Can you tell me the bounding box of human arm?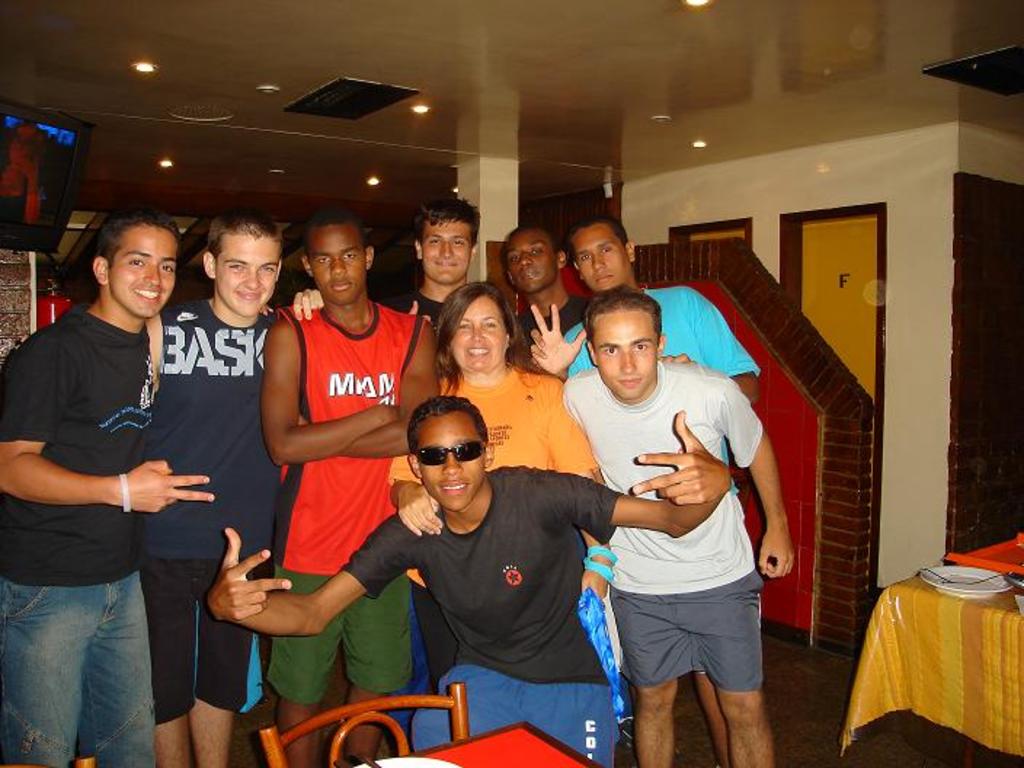
bbox(665, 284, 768, 404).
